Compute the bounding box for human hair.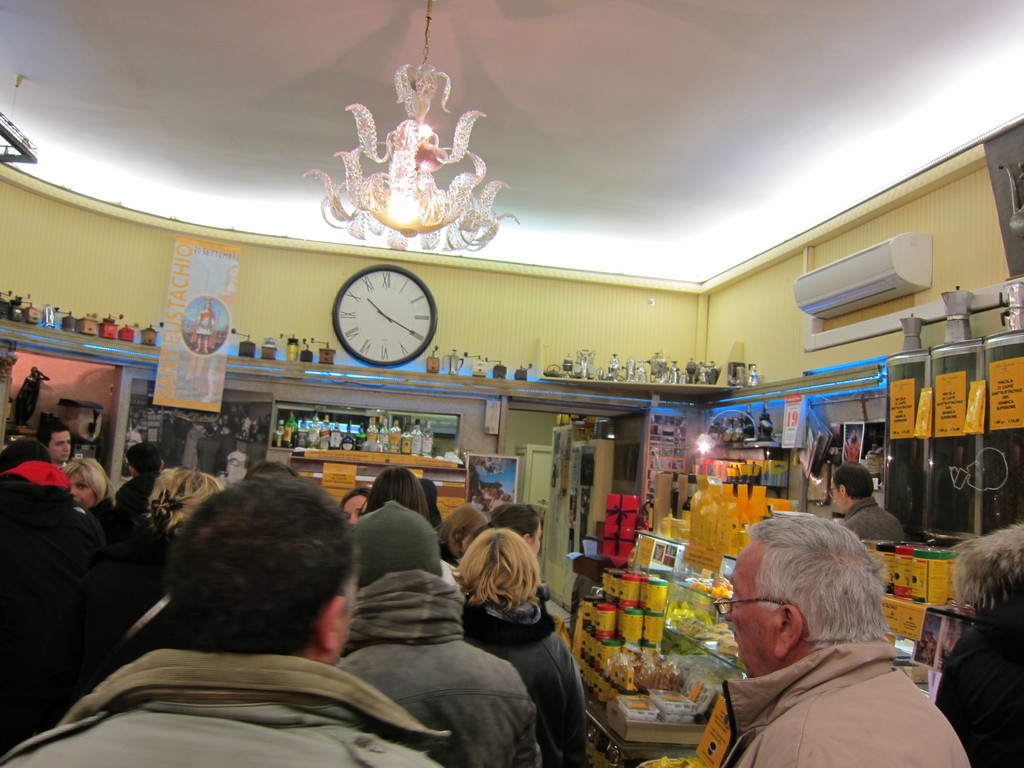
[156, 471, 225, 534].
